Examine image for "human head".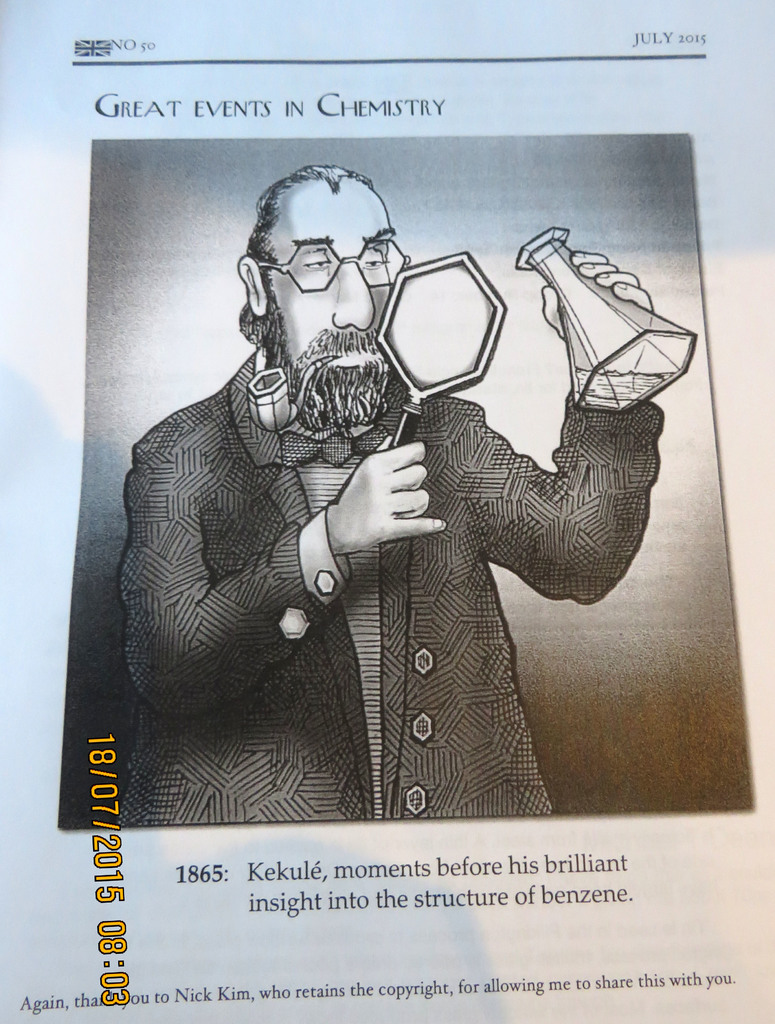
Examination result: rect(237, 164, 408, 429).
